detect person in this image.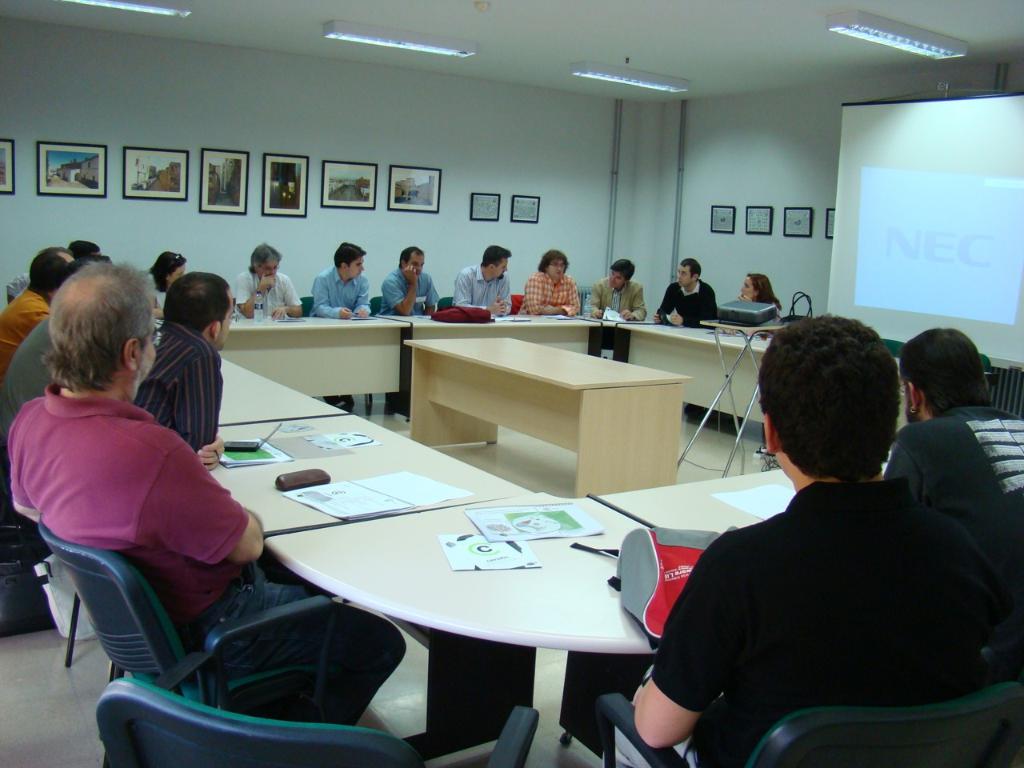
Detection: [left=603, top=314, right=1023, bottom=767].
